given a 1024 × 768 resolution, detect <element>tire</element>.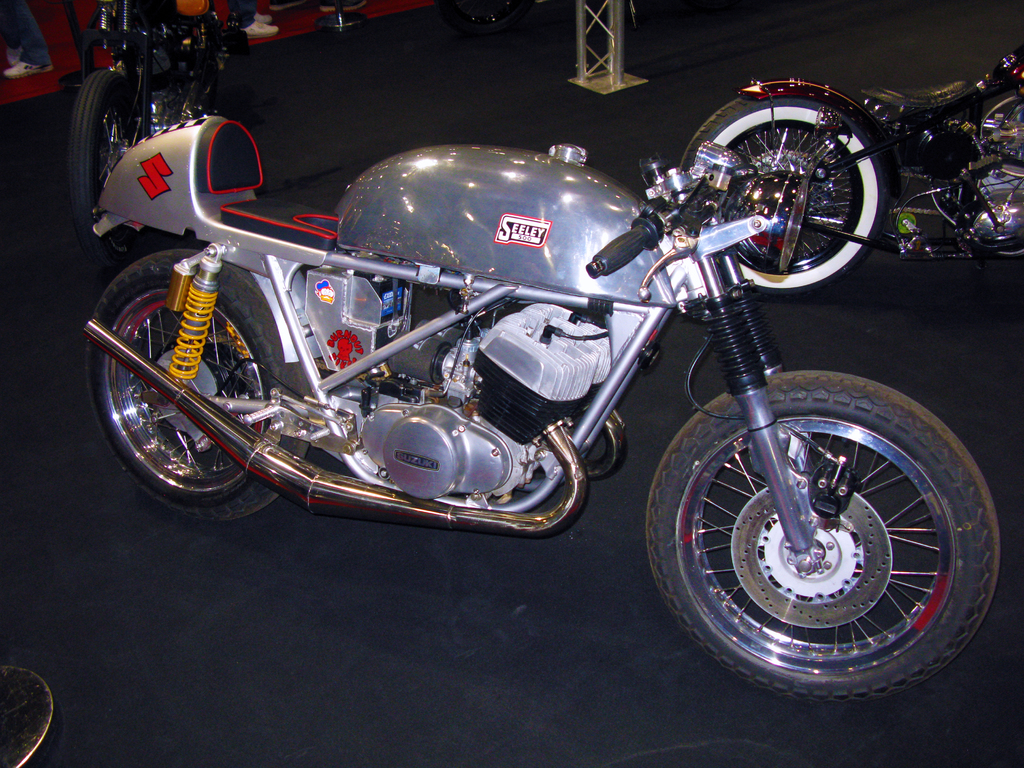
(left=81, top=254, right=295, bottom=524).
